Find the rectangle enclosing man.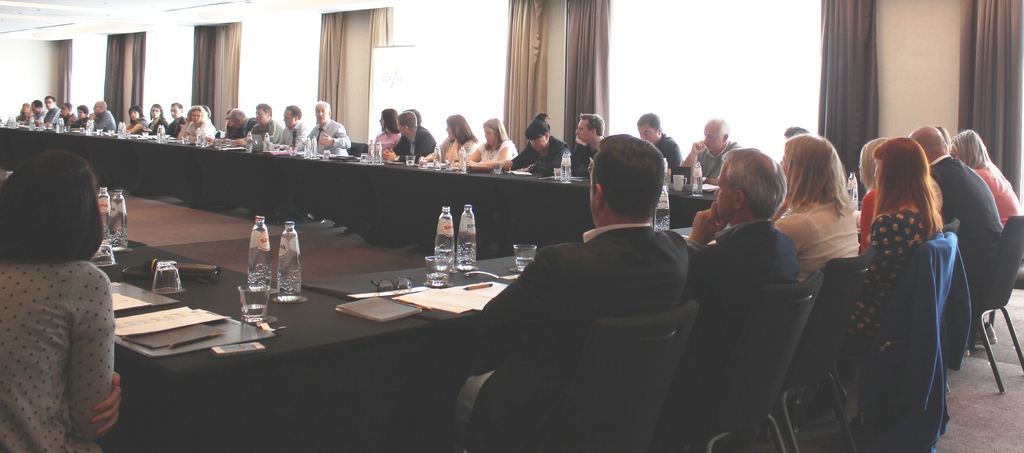
499,120,565,177.
